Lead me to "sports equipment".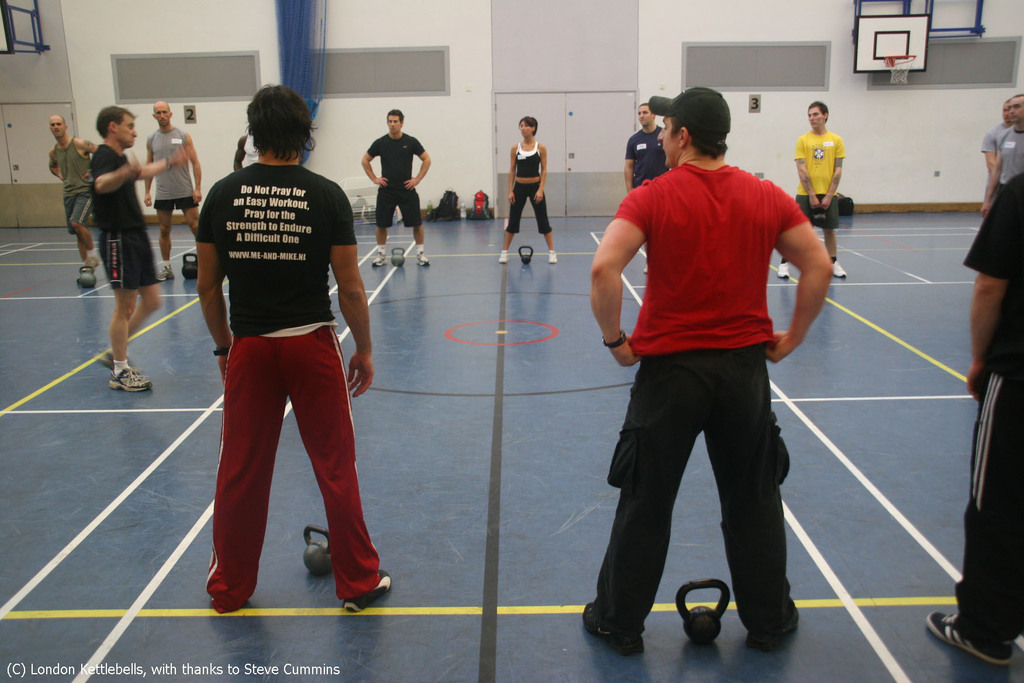
Lead to locate(776, 259, 788, 279).
